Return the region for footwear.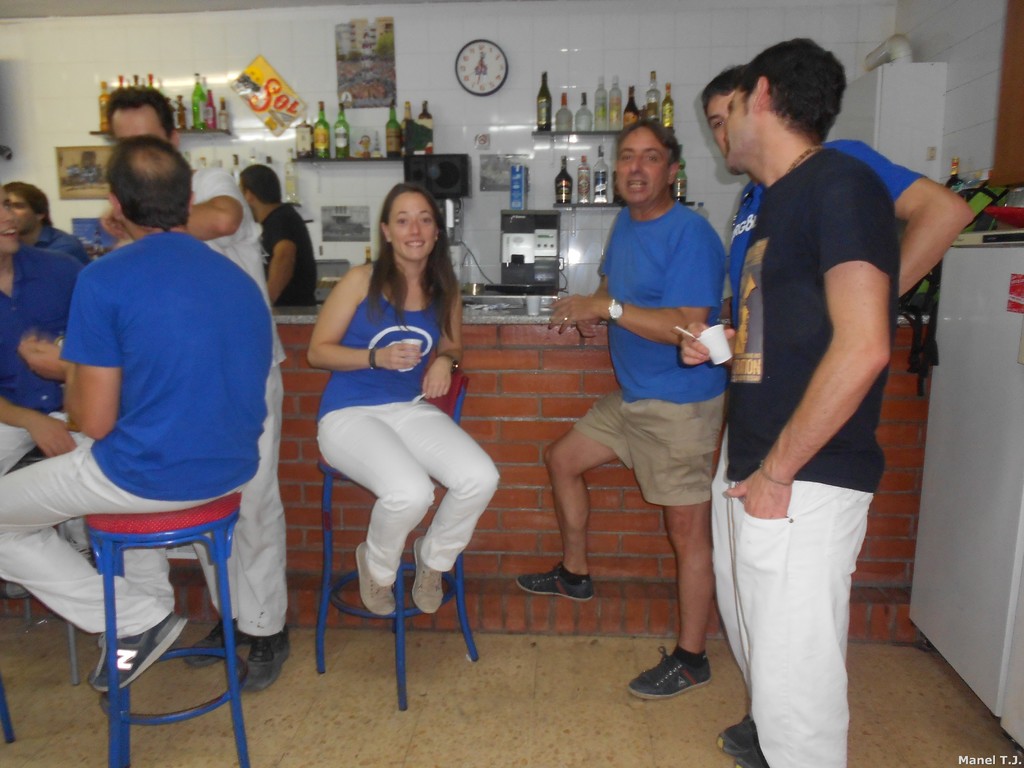
select_region(411, 533, 444, 612).
